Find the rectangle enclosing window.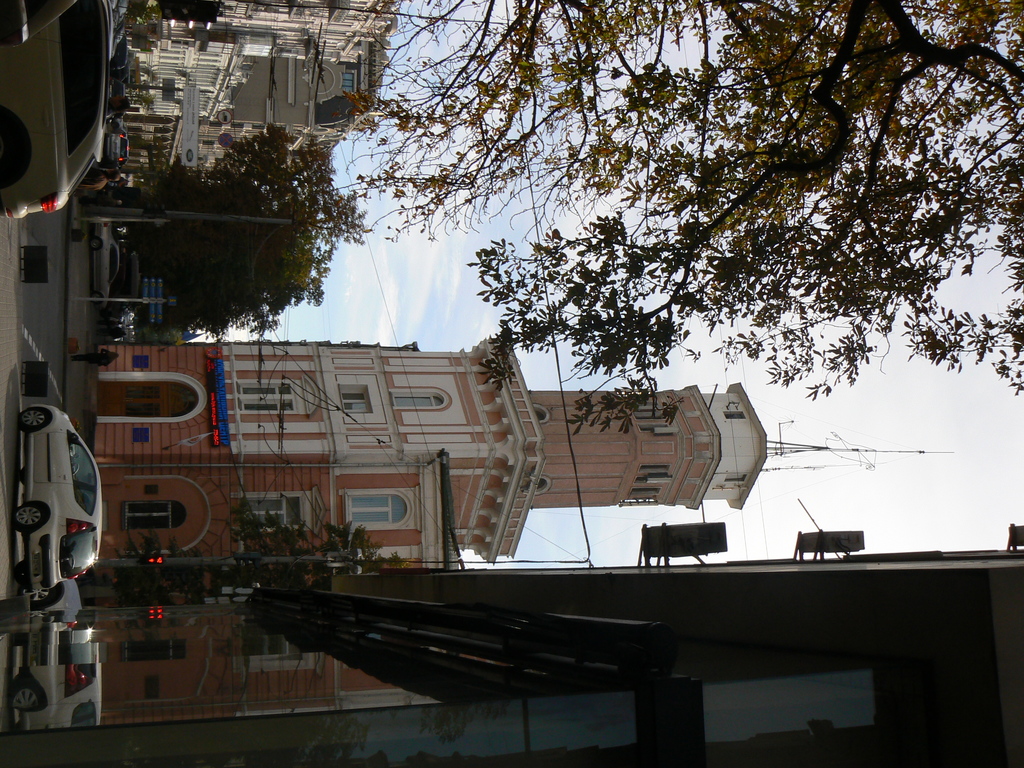
(233,487,310,545).
